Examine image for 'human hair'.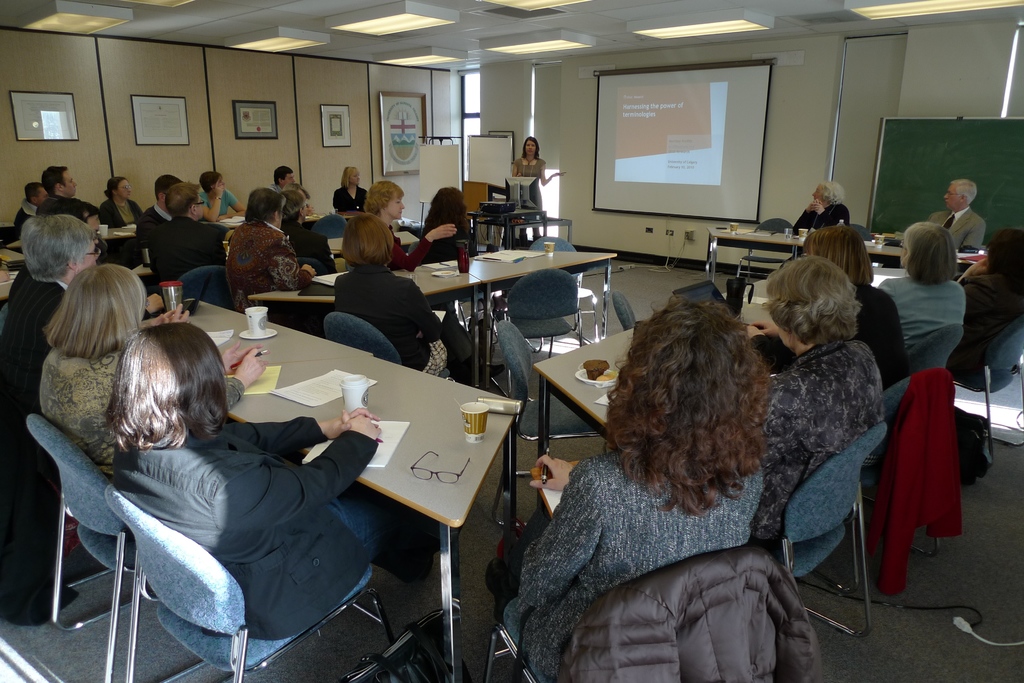
Examination result: Rect(800, 225, 874, 288).
